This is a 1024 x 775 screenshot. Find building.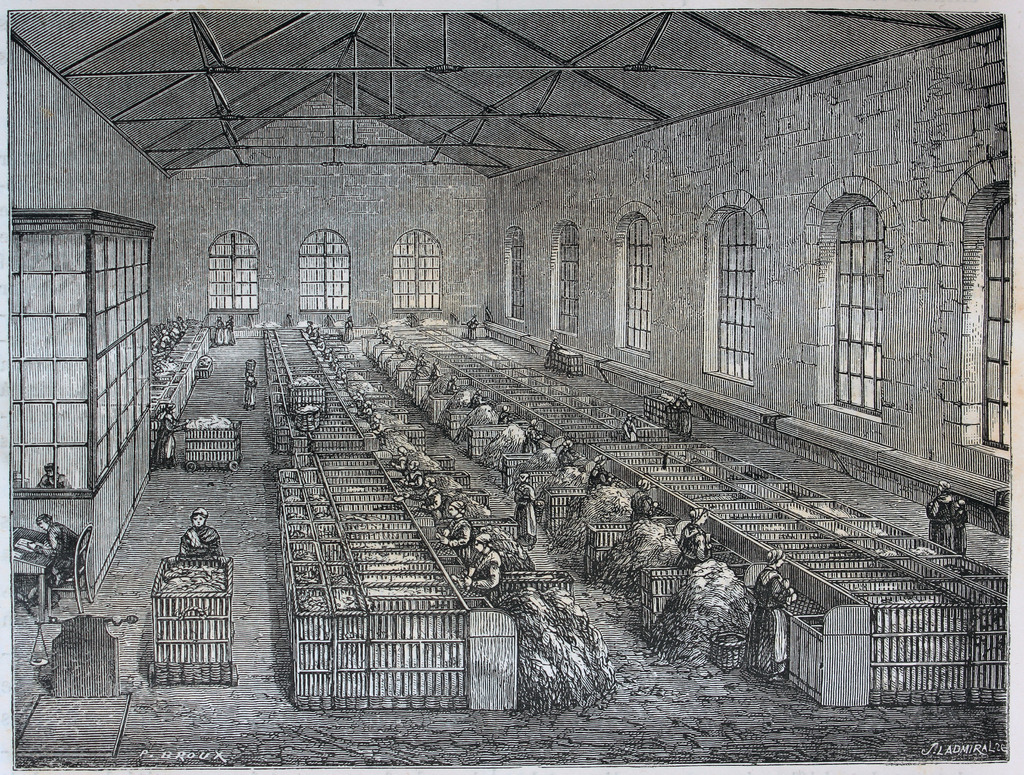
Bounding box: bbox=(9, 10, 1010, 769).
